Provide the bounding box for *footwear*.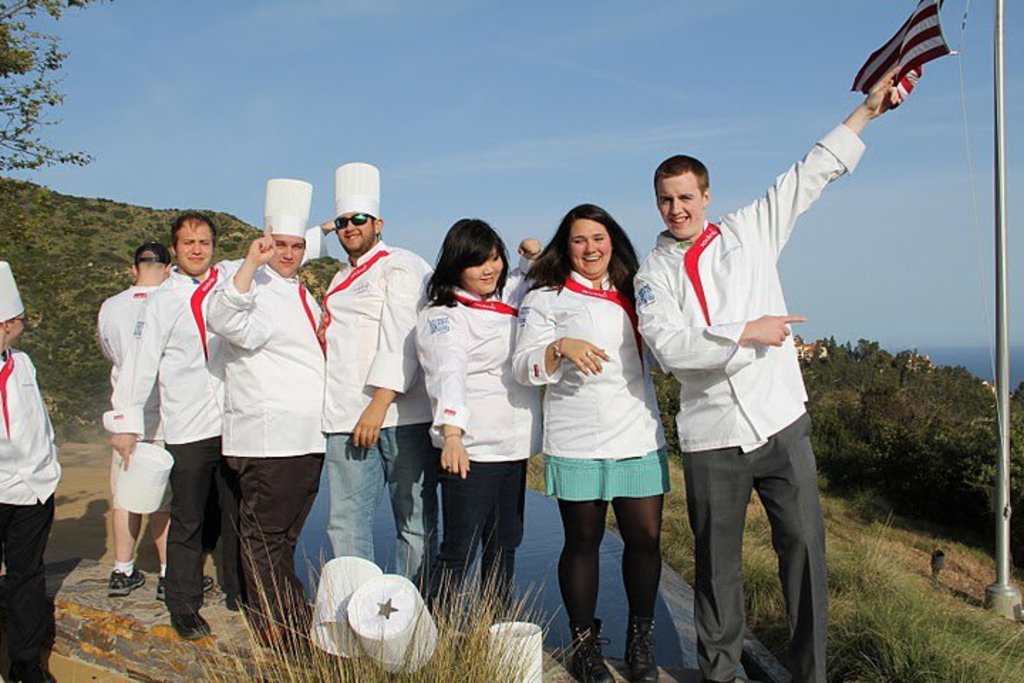
box=[169, 598, 213, 640].
